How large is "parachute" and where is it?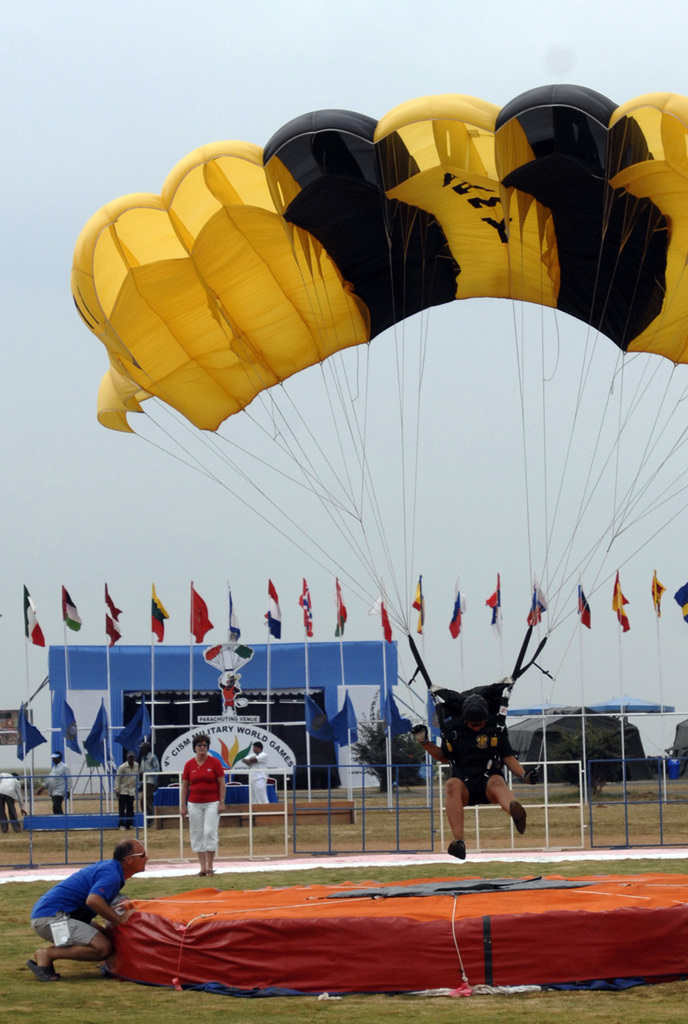
Bounding box: 70,95,687,833.
